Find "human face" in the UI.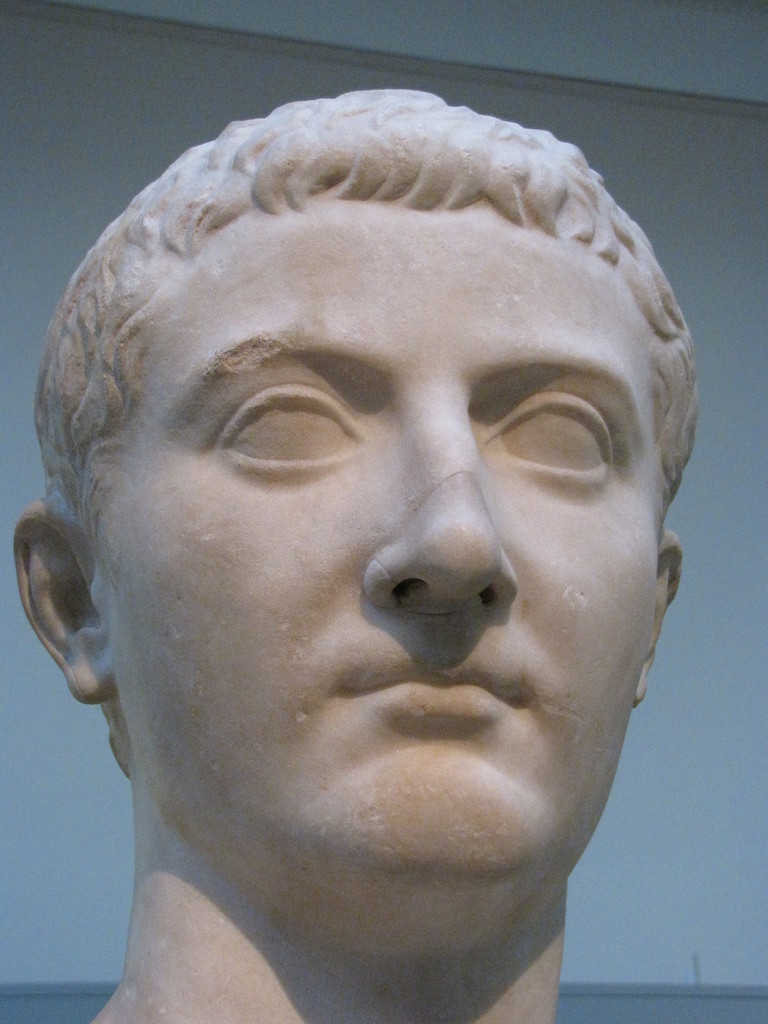
UI element at locate(100, 204, 666, 904).
